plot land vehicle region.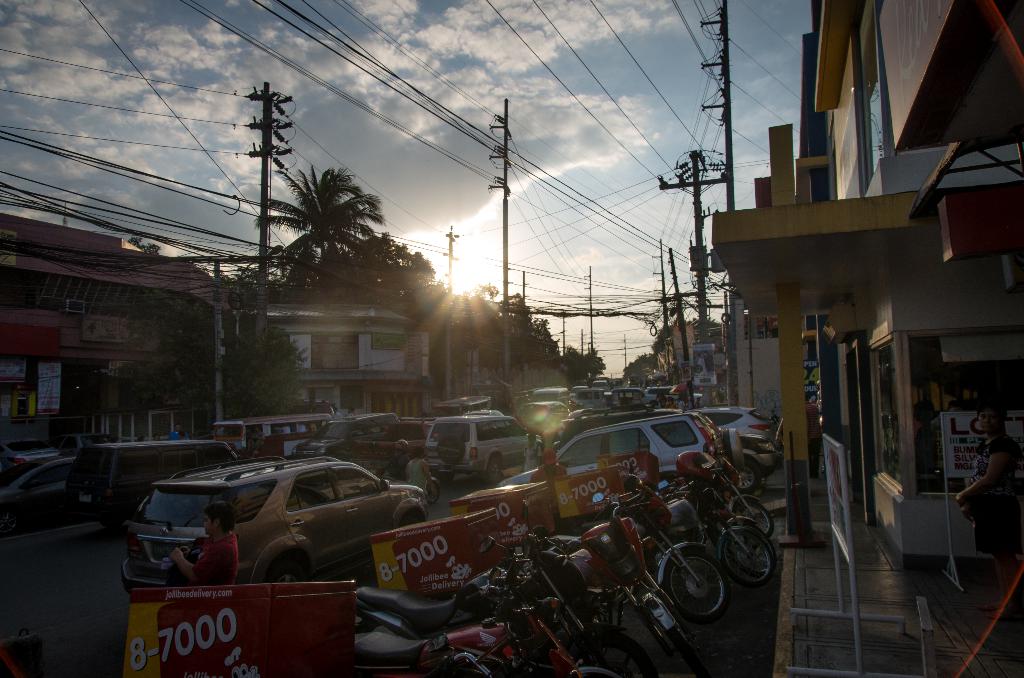
Plotted at 307, 412, 402, 446.
